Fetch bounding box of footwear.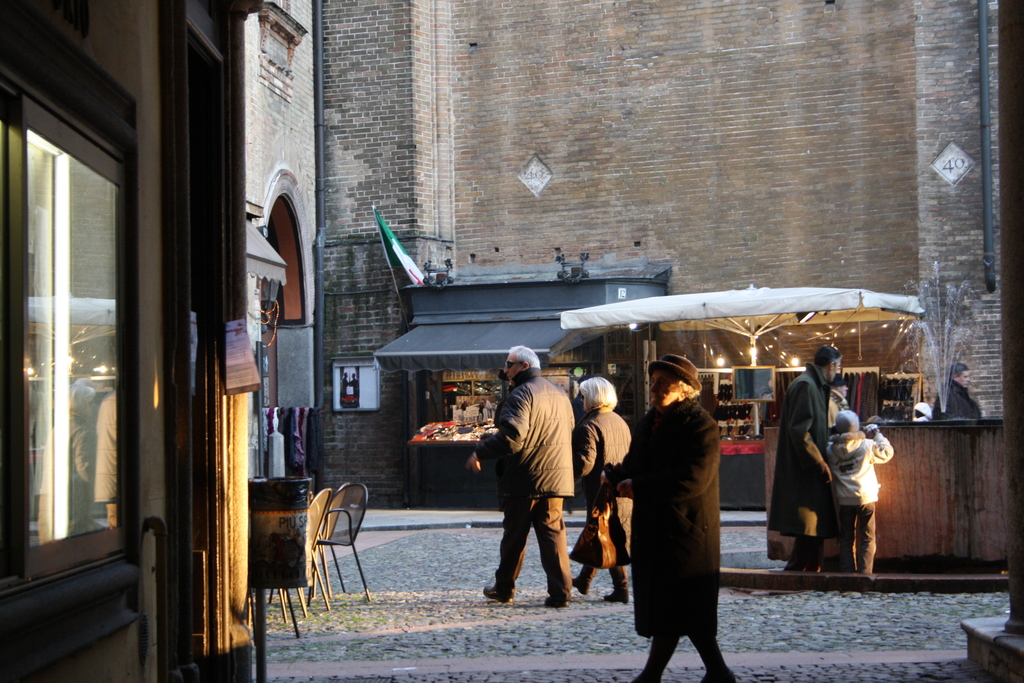
Bbox: bbox=(542, 595, 571, 609).
